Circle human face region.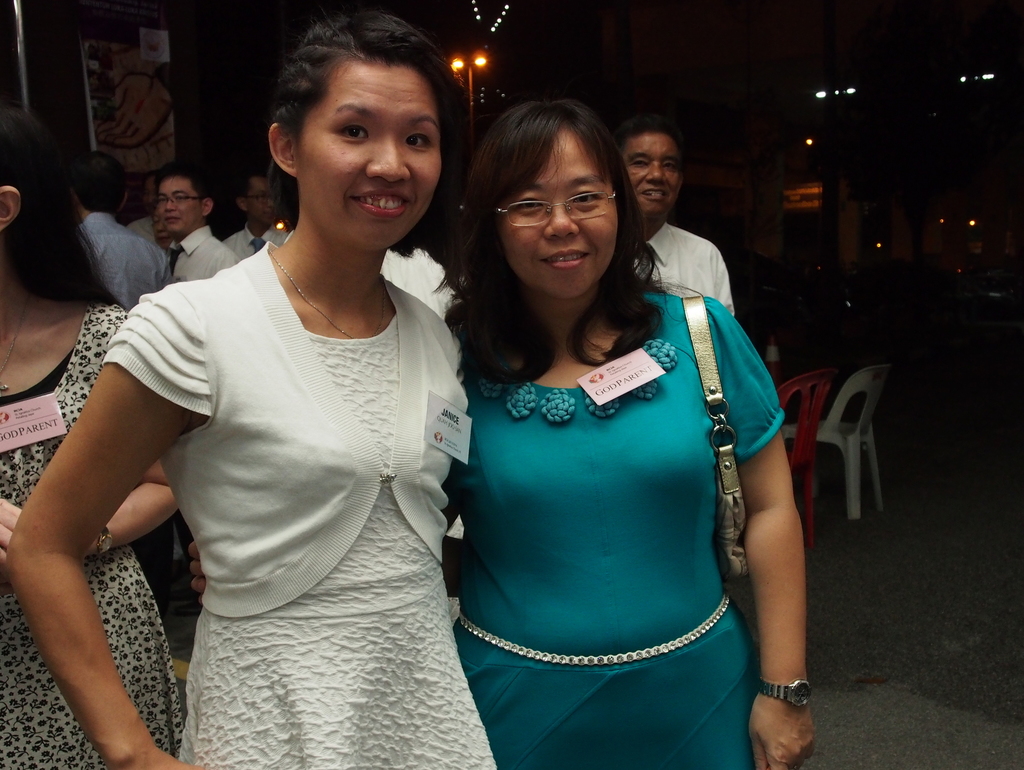
Region: x1=624, y1=133, x2=682, y2=218.
